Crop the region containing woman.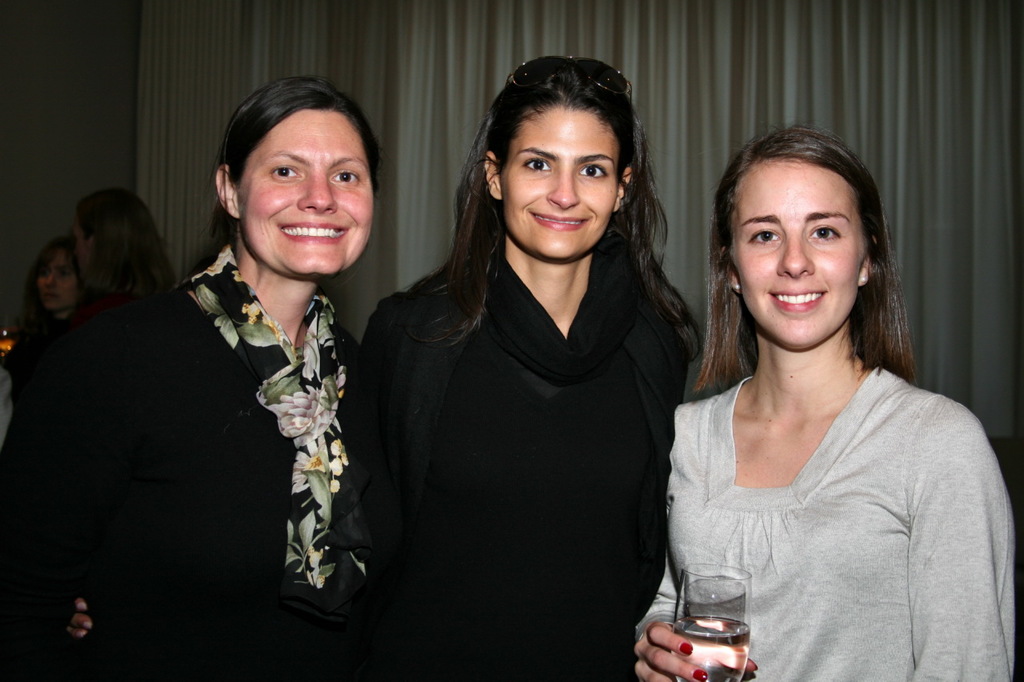
Crop region: bbox=[6, 77, 379, 681].
